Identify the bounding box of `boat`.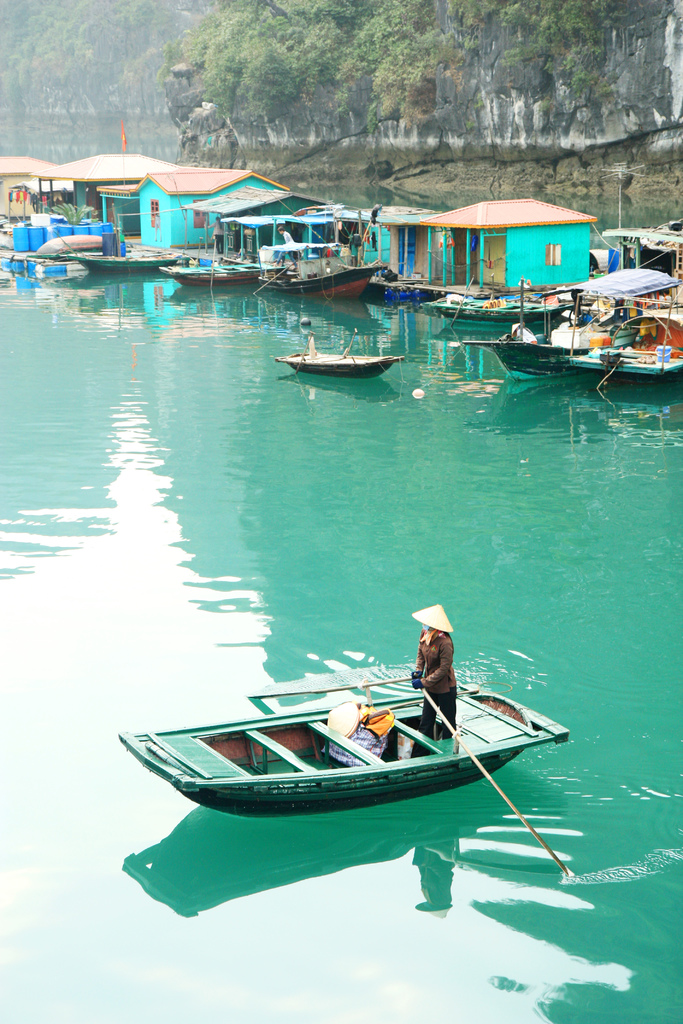
120, 671, 568, 820.
